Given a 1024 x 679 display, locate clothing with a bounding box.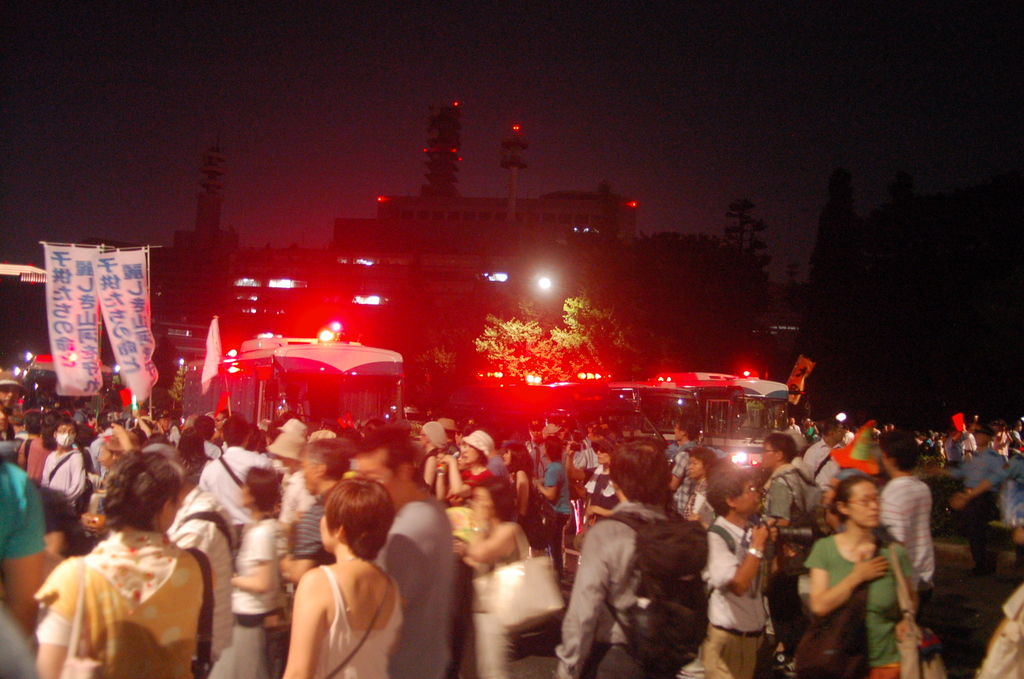
Located: x1=165 y1=482 x2=232 y2=672.
